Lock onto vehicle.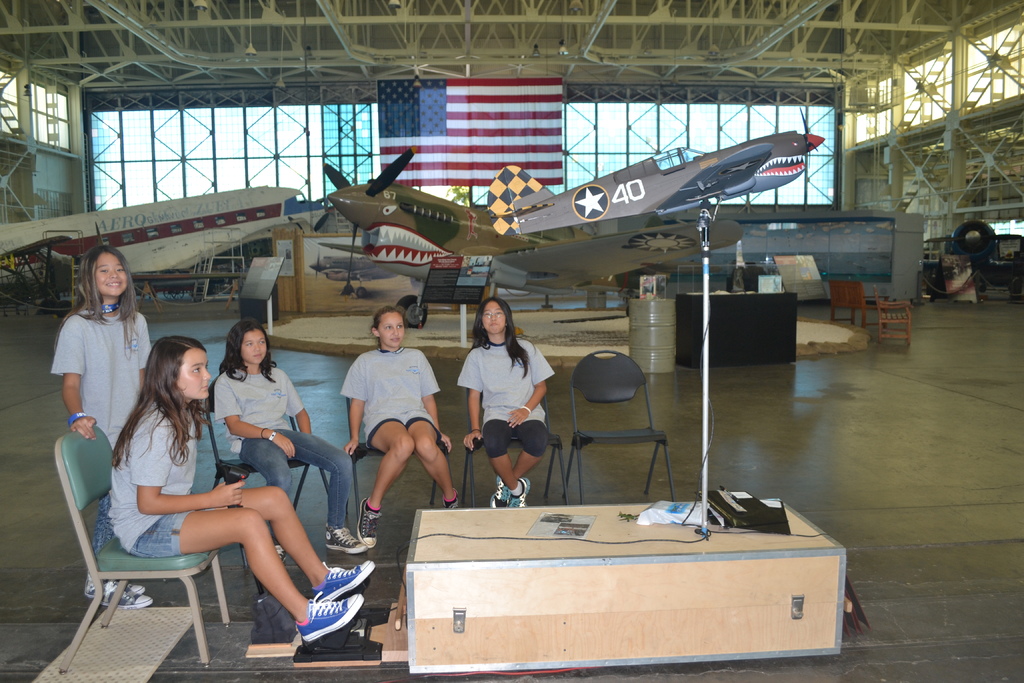
Locked: box=[0, 193, 328, 286].
